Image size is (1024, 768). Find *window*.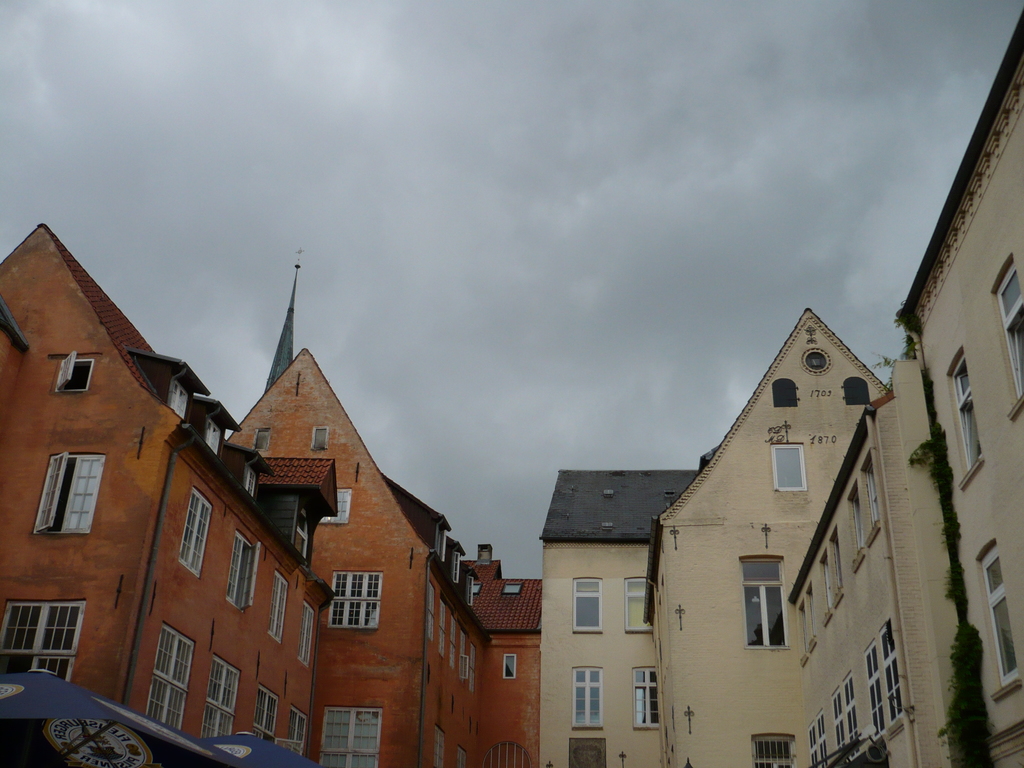
select_region(877, 625, 908, 717).
